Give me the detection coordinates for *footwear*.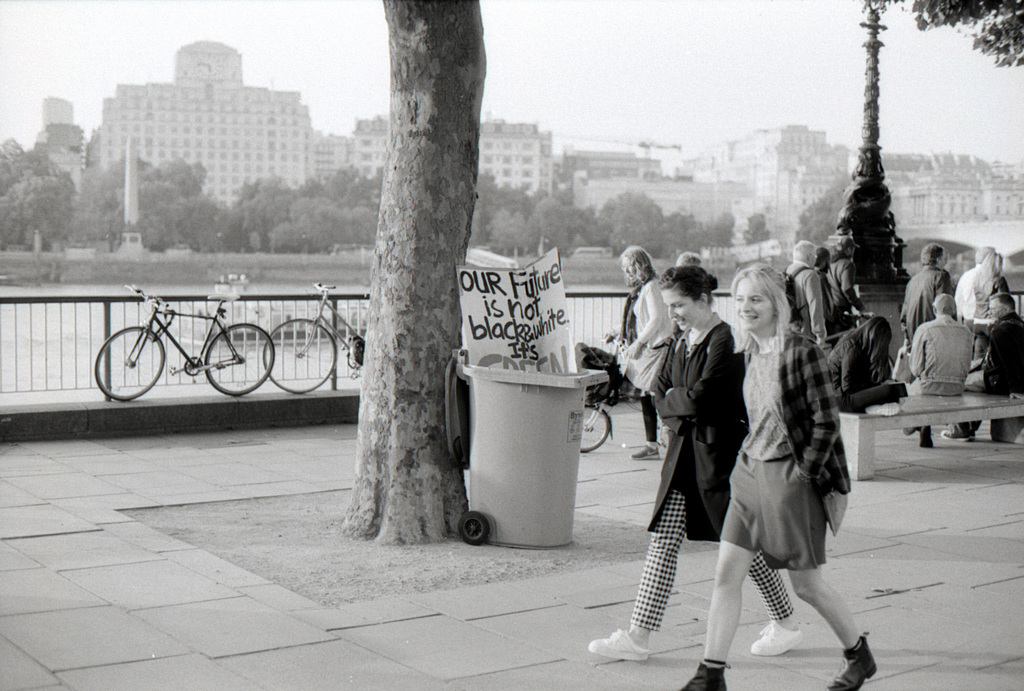
826:633:879:690.
